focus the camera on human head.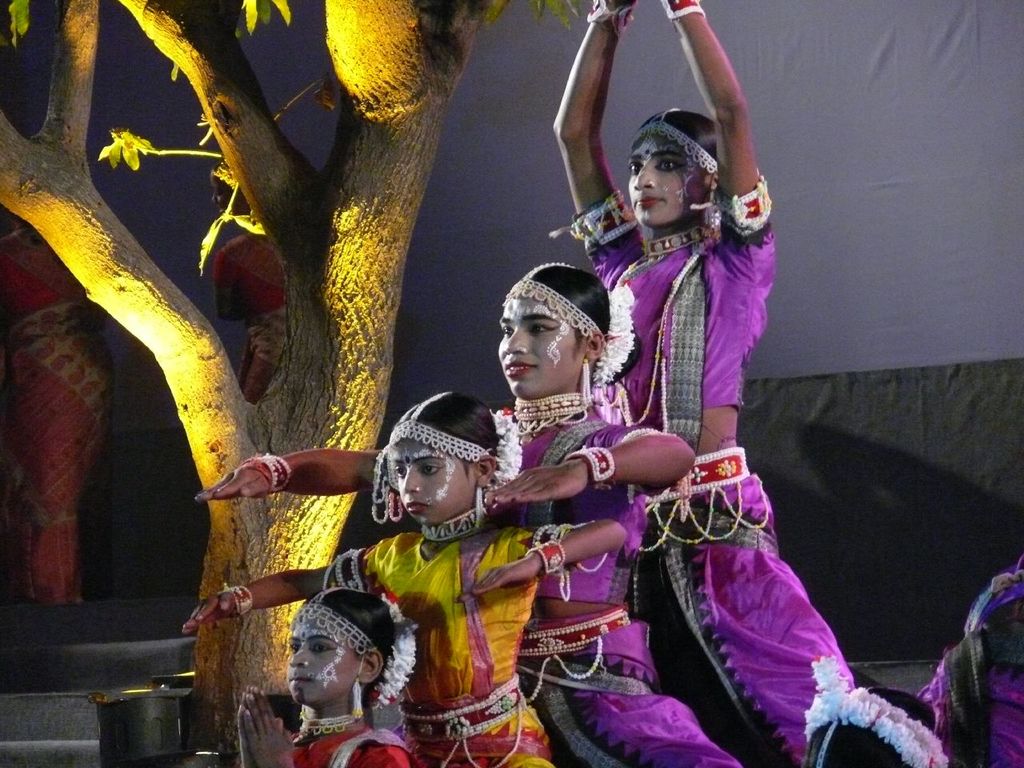
Focus region: bbox=[799, 683, 938, 767].
